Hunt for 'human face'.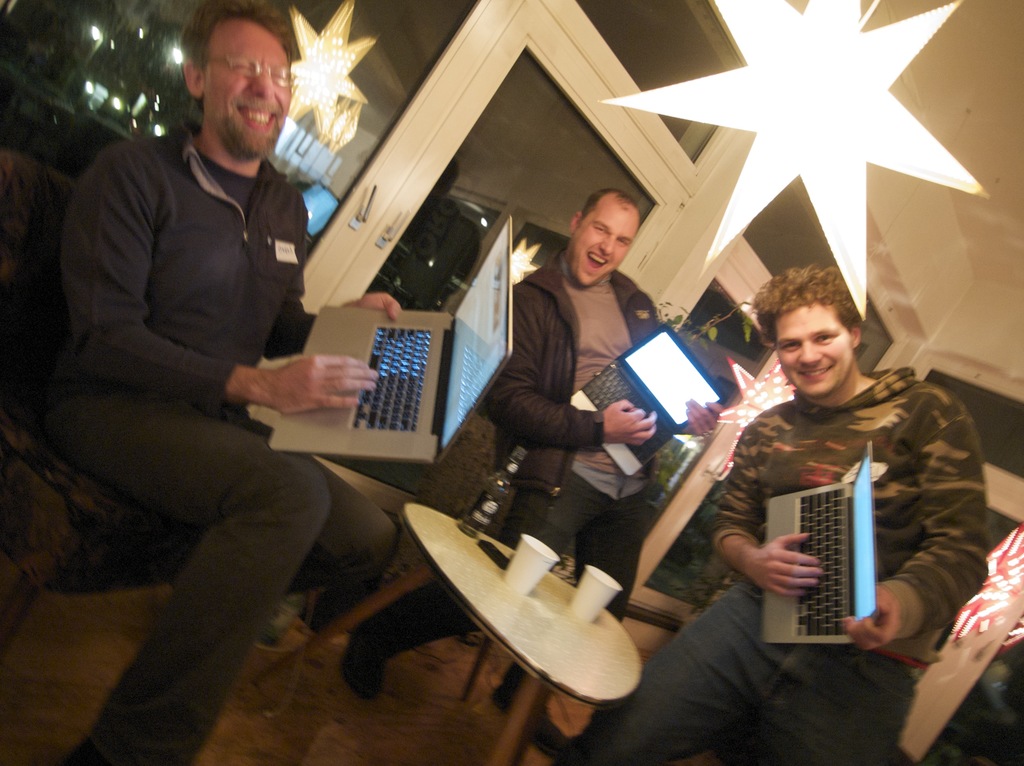
Hunted down at box=[204, 20, 297, 161].
